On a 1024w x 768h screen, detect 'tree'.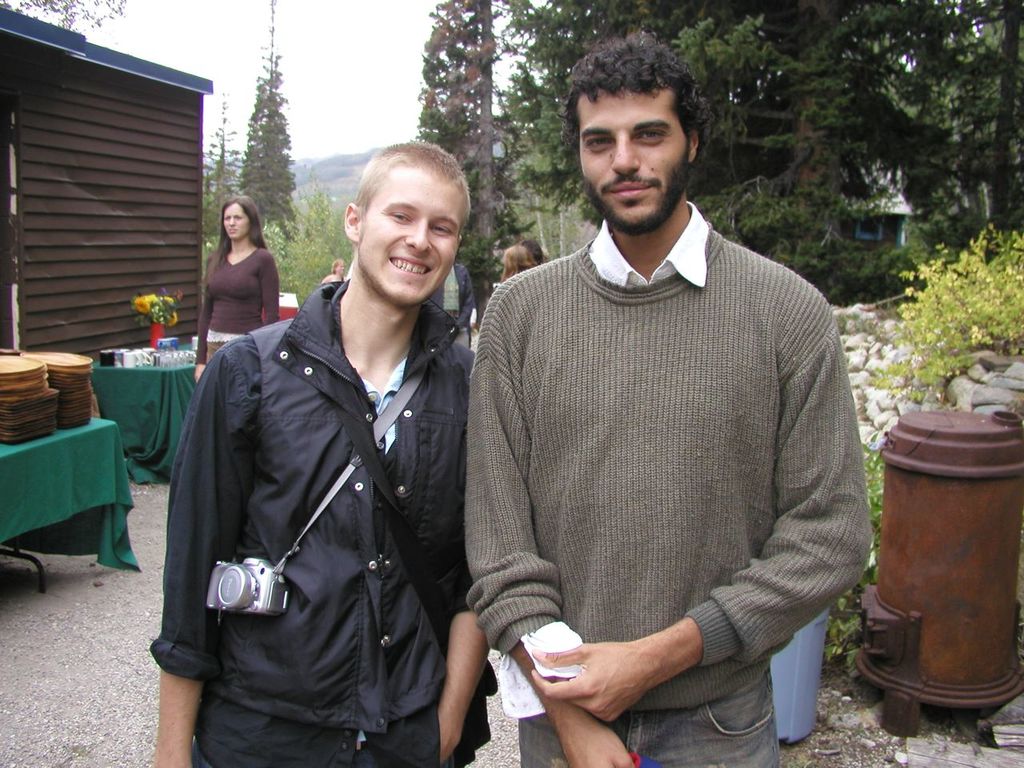
region(239, 0, 298, 240).
